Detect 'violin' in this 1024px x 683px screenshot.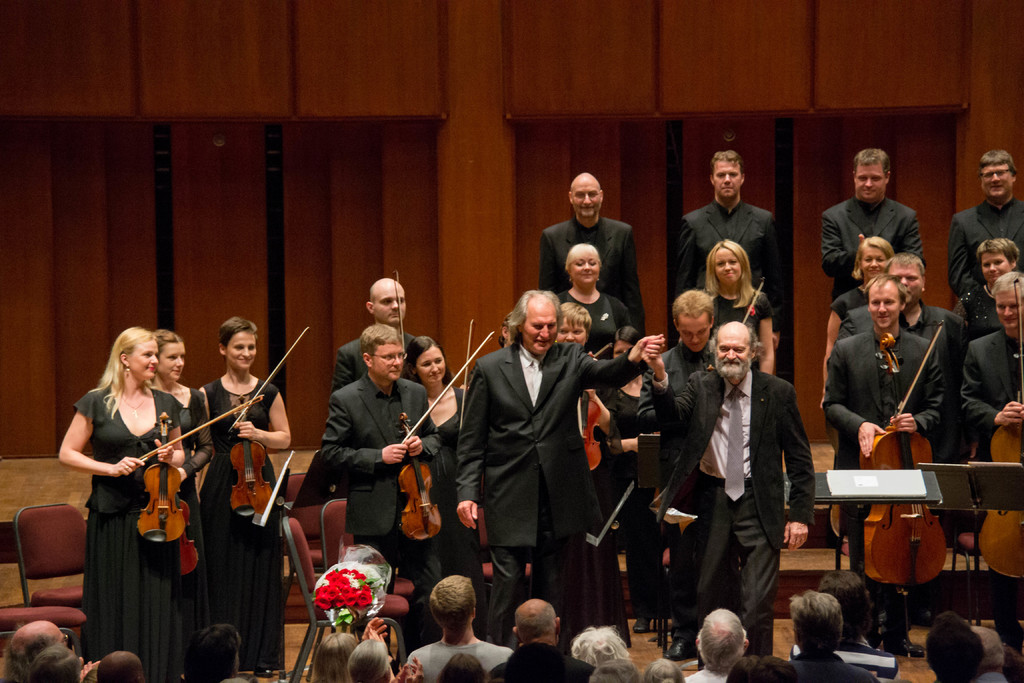
Detection: x1=852 y1=314 x2=950 y2=588.
